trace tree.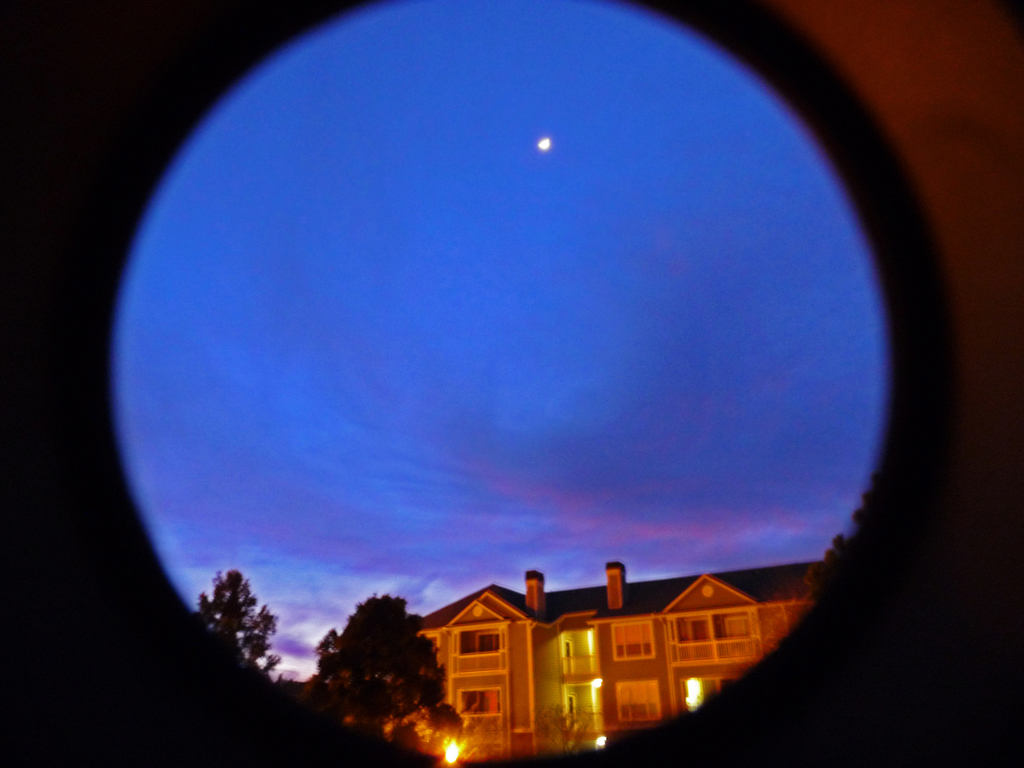
Traced to 289:564:450:753.
